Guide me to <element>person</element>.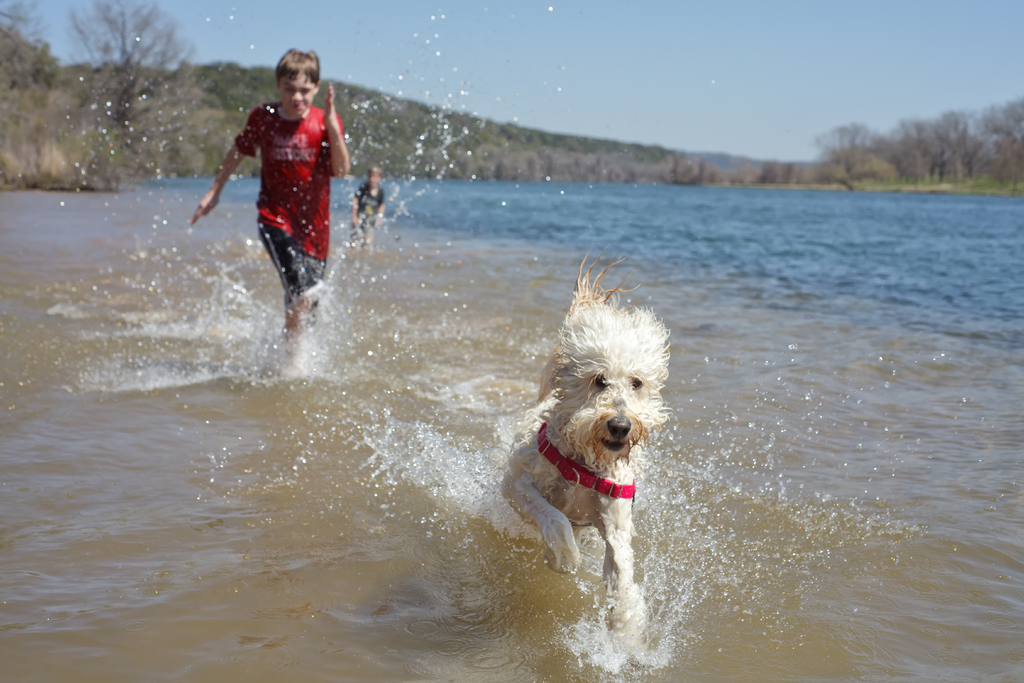
Guidance: [left=353, top=168, right=385, bottom=247].
